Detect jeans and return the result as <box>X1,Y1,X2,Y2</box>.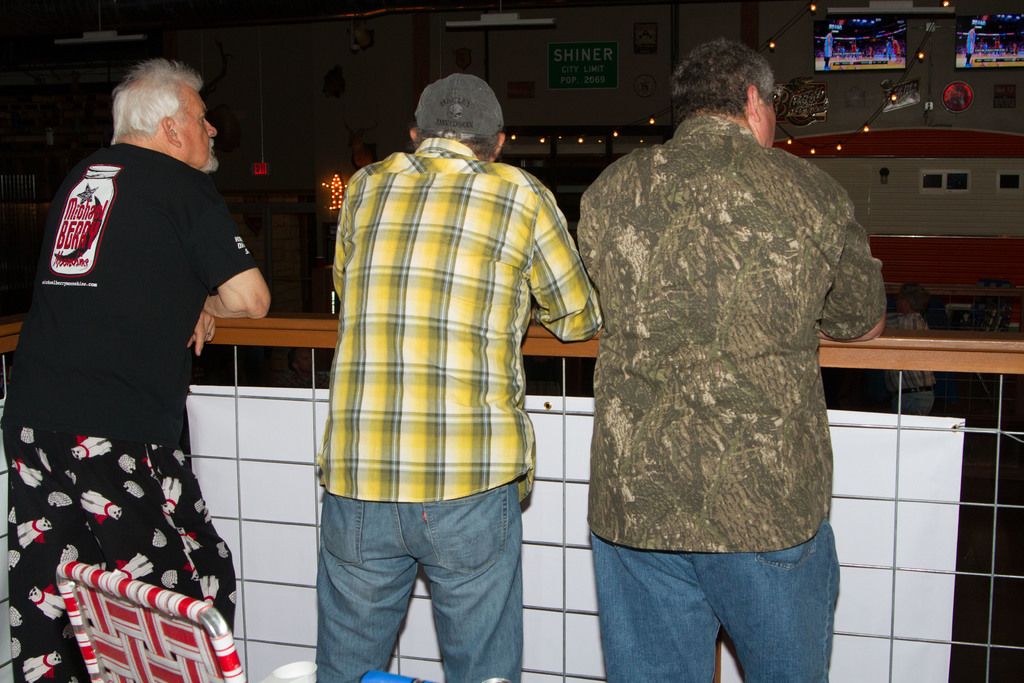
<box>595,518,840,682</box>.
